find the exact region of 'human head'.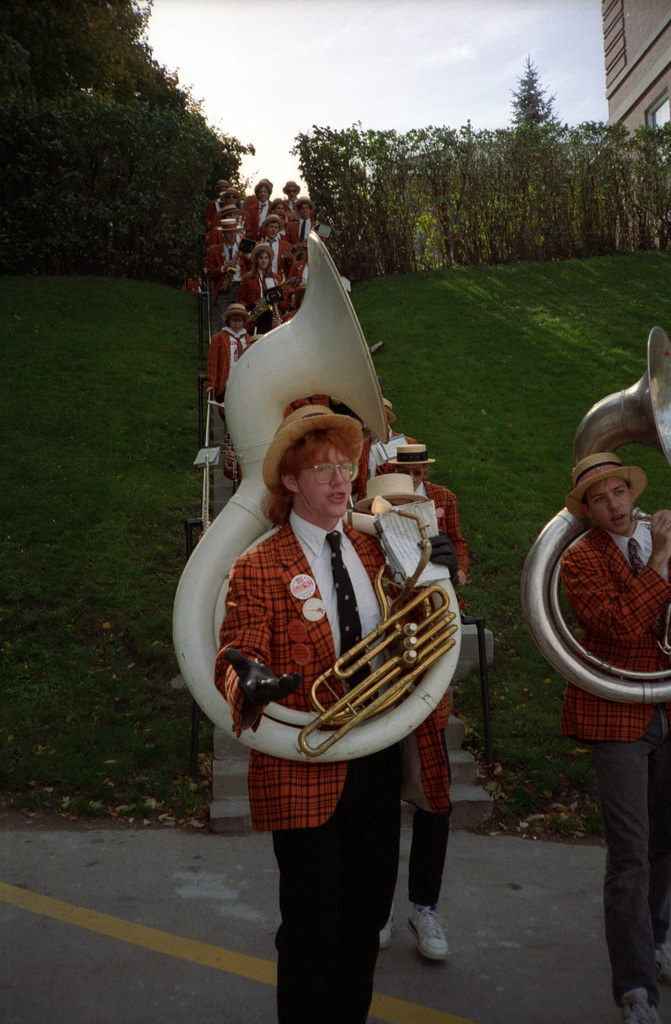
Exact region: x1=216 y1=218 x2=244 y2=244.
